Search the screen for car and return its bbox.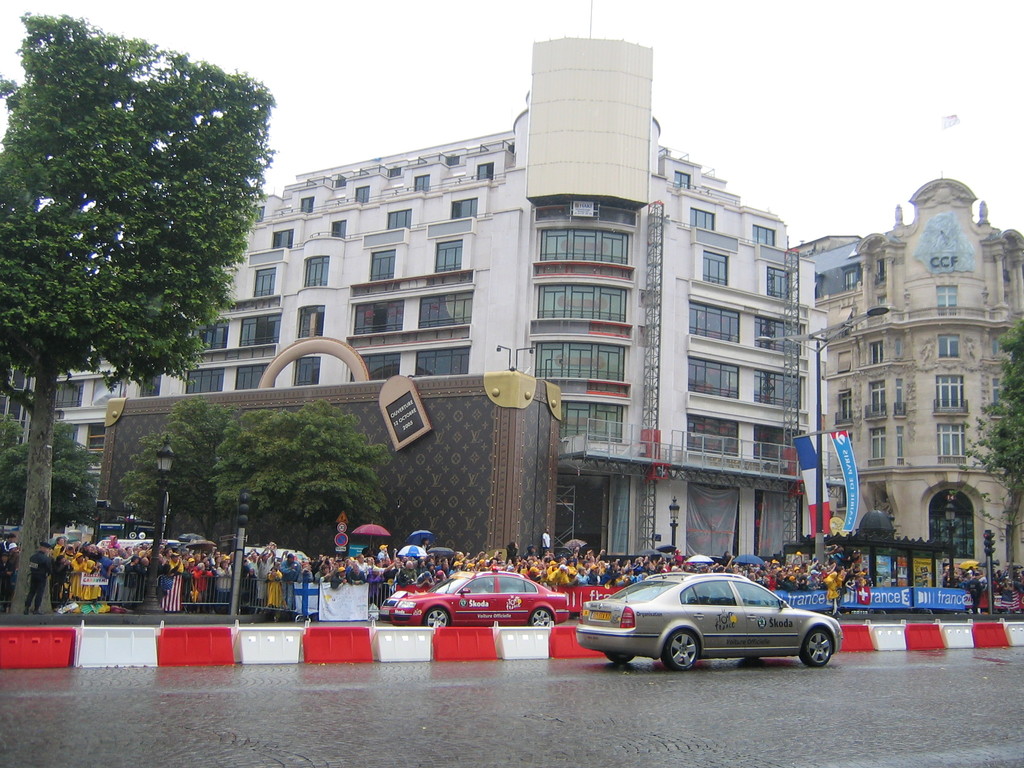
Found: x1=385, y1=560, x2=568, y2=626.
